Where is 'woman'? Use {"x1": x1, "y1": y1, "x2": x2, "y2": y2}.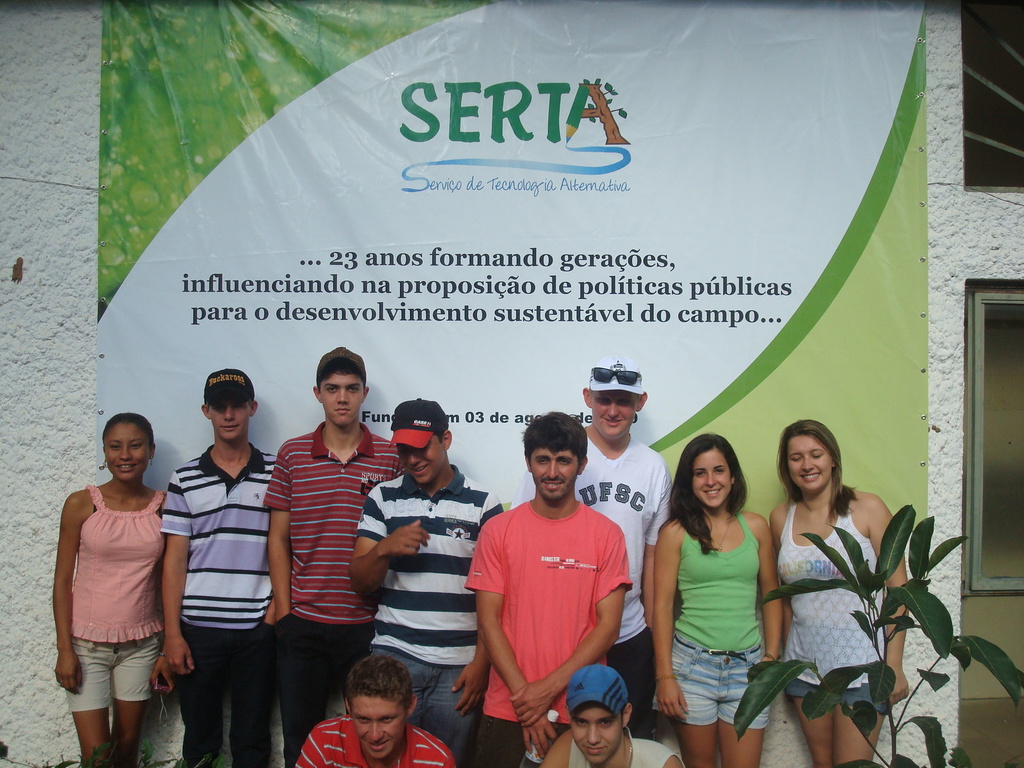
{"x1": 764, "y1": 412, "x2": 915, "y2": 767}.
